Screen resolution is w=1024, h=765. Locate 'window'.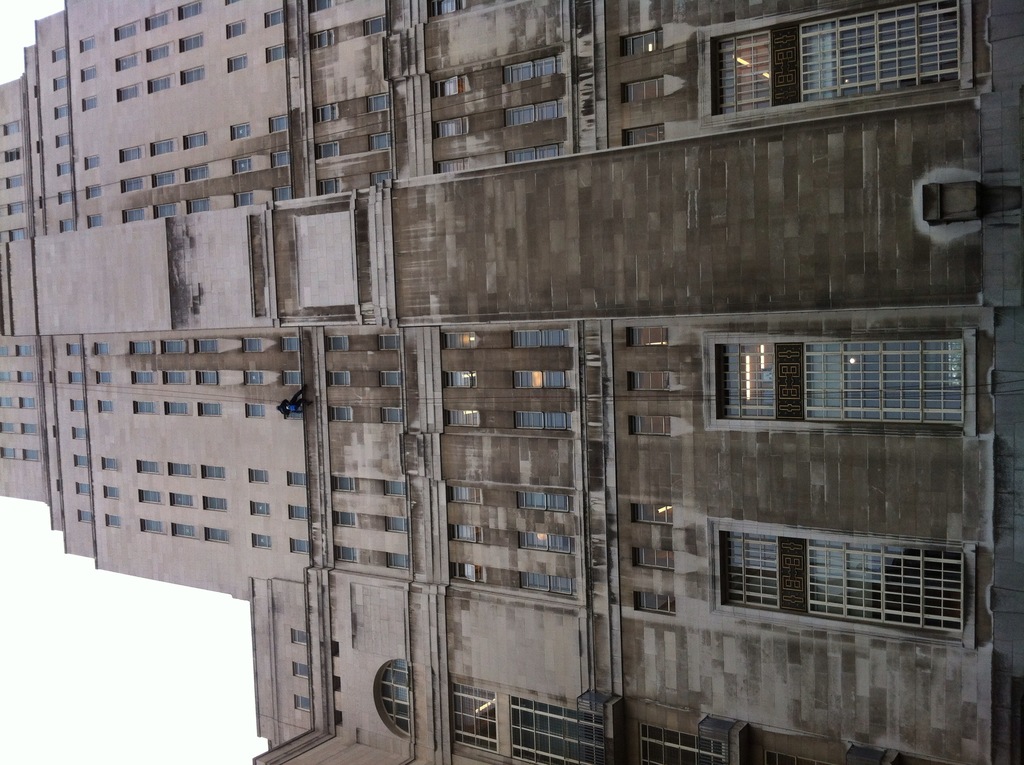
select_region(167, 371, 195, 385).
